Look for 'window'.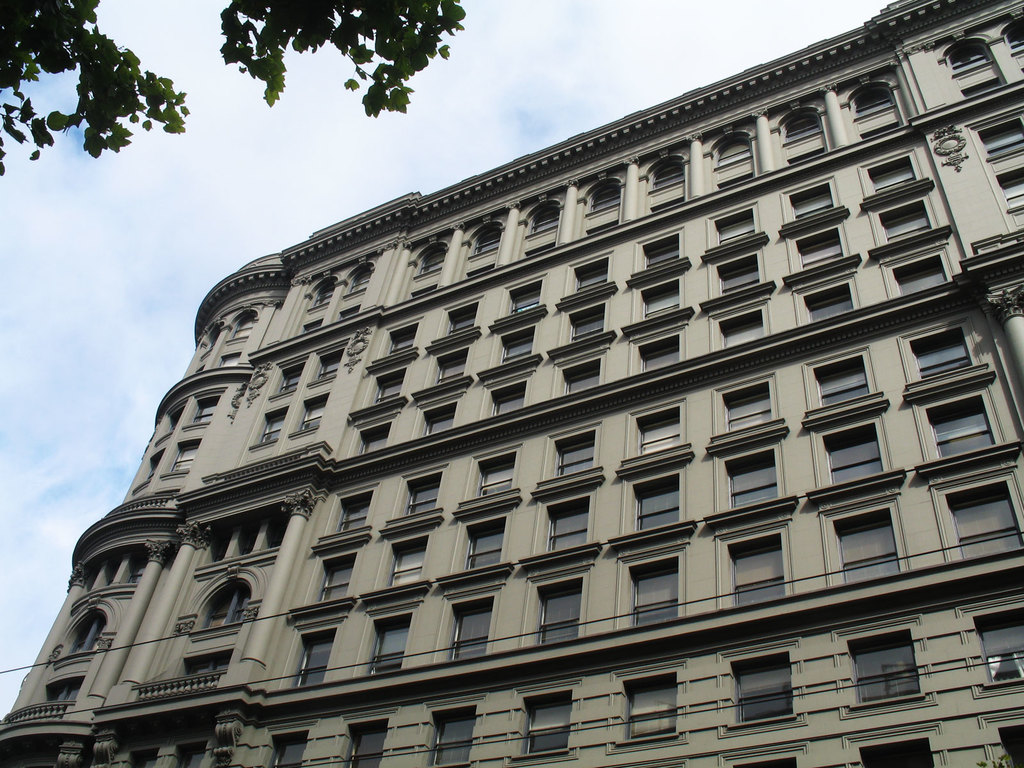
Found: (x1=73, y1=559, x2=148, y2=605).
